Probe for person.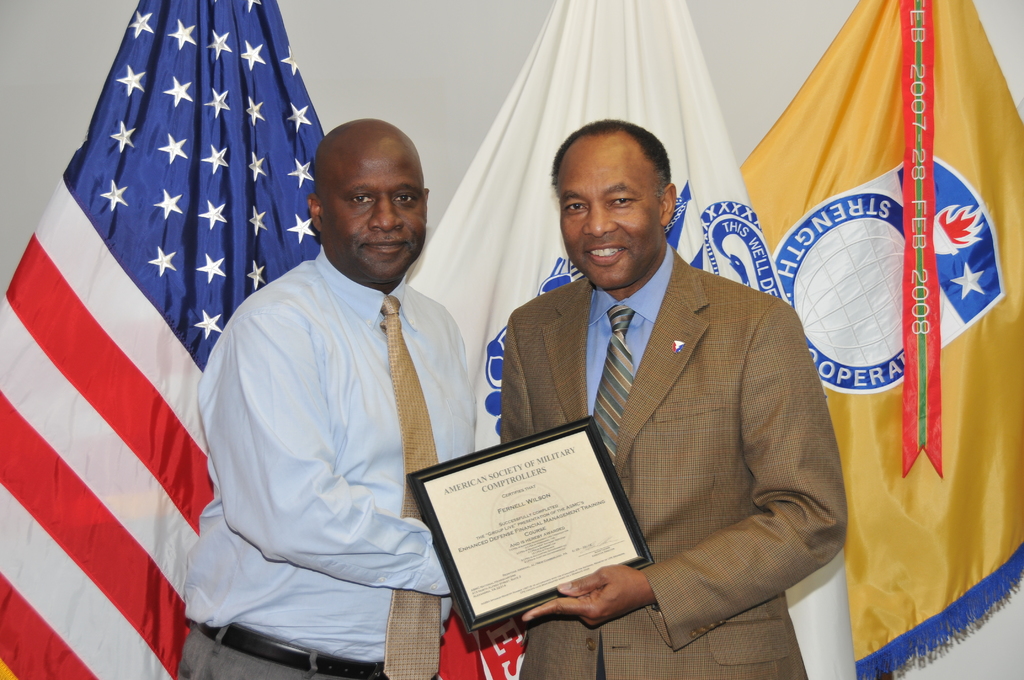
Probe result: select_region(502, 115, 858, 679).
